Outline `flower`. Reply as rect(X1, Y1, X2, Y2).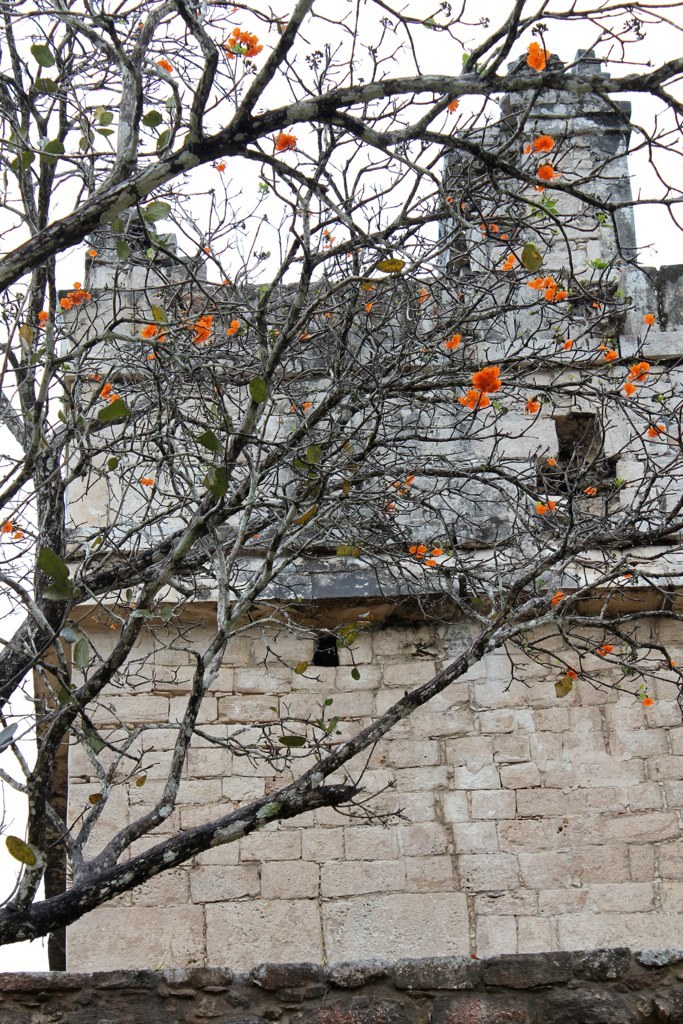
rect(415, 541, 424, 552).
